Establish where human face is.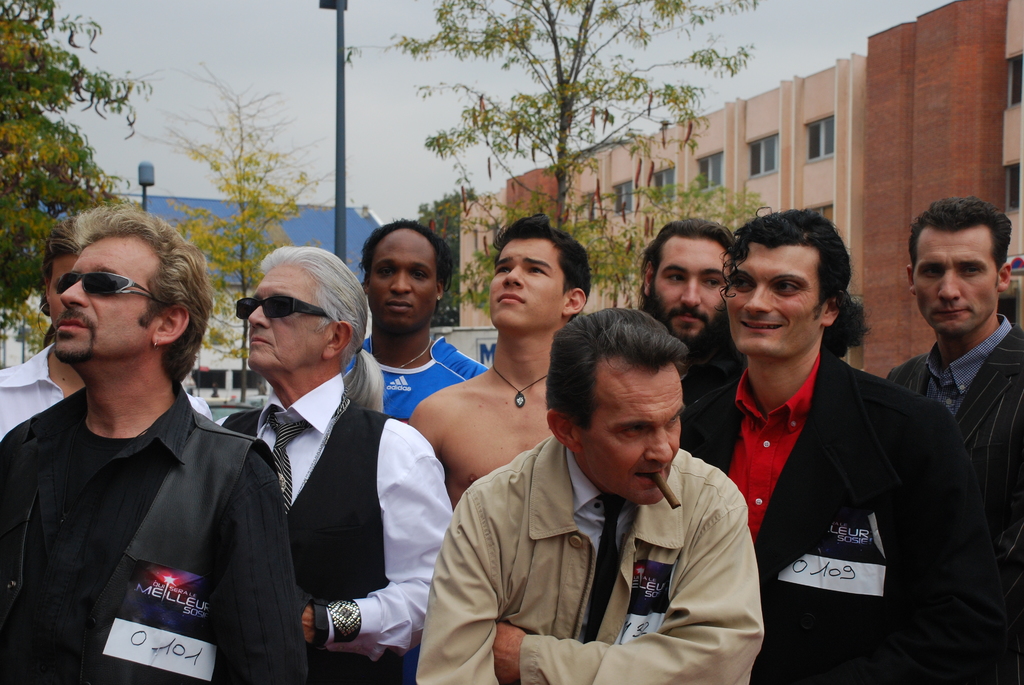
Established at <bbox>720, 240, 820, 359</bbox>.
